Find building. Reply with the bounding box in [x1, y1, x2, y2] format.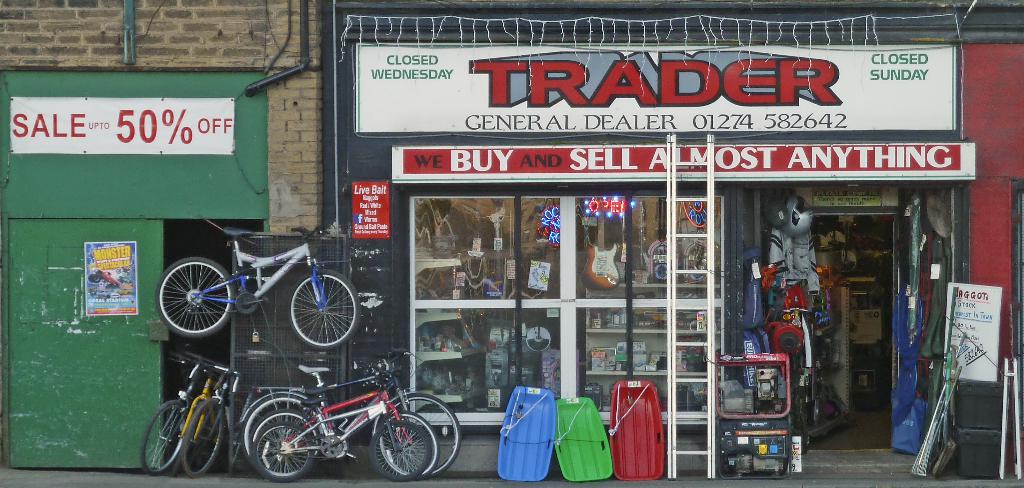
[0, 0, 1023, 474].
